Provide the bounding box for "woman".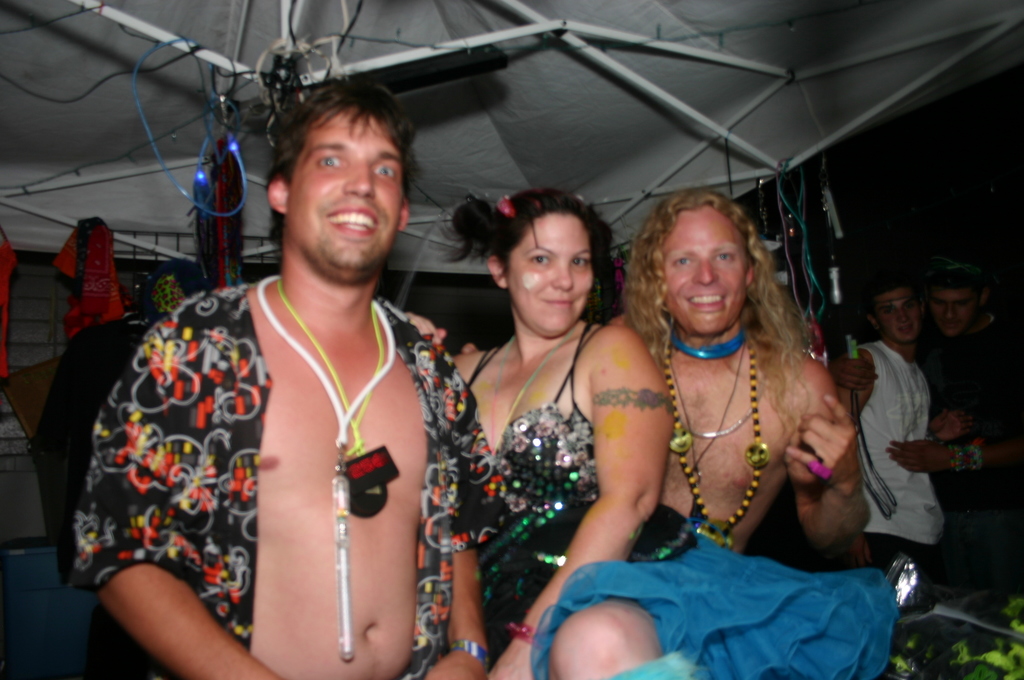
<region>404, 195, 675, 679</region>.
